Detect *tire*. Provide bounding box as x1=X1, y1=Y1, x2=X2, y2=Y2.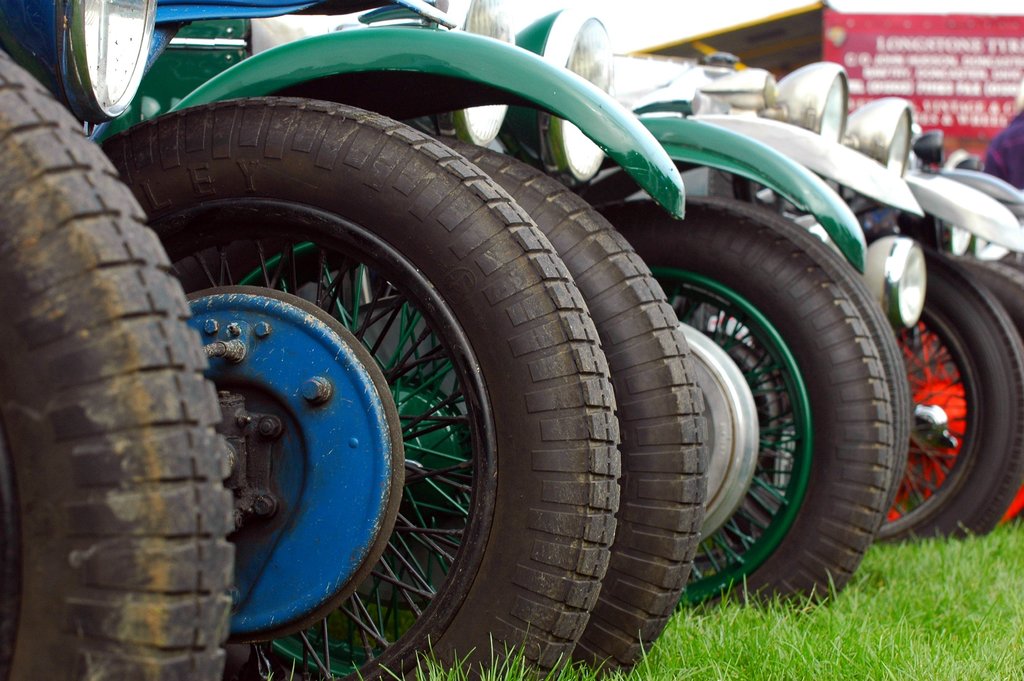
x1=1004, y1=255, x2=1023, y2=270.
